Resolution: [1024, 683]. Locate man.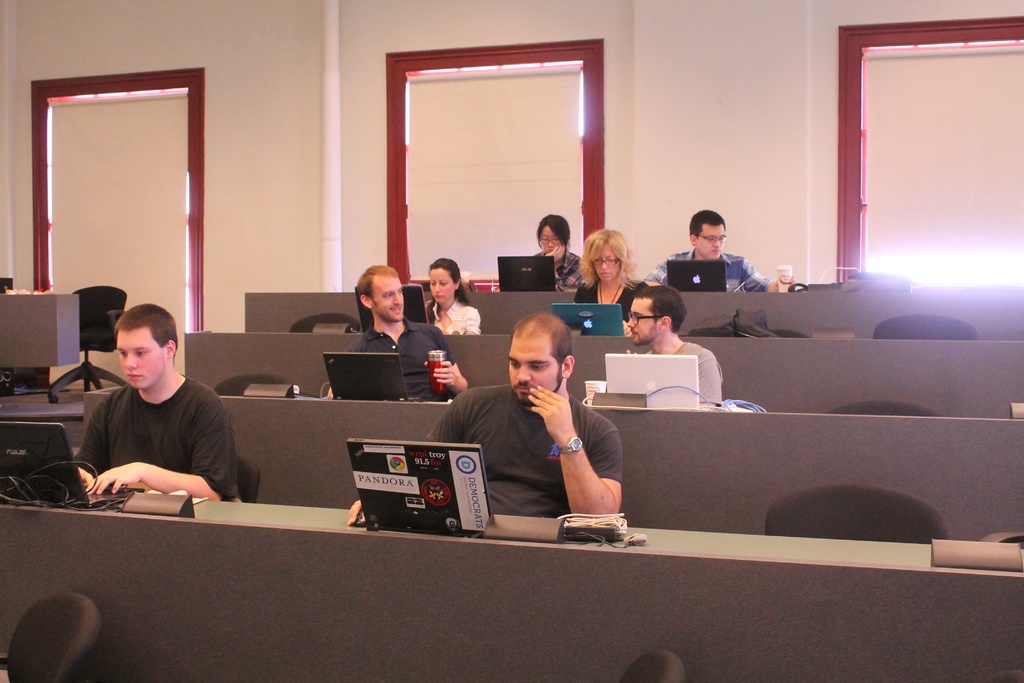
BBox(335, 312, 624, 526).
